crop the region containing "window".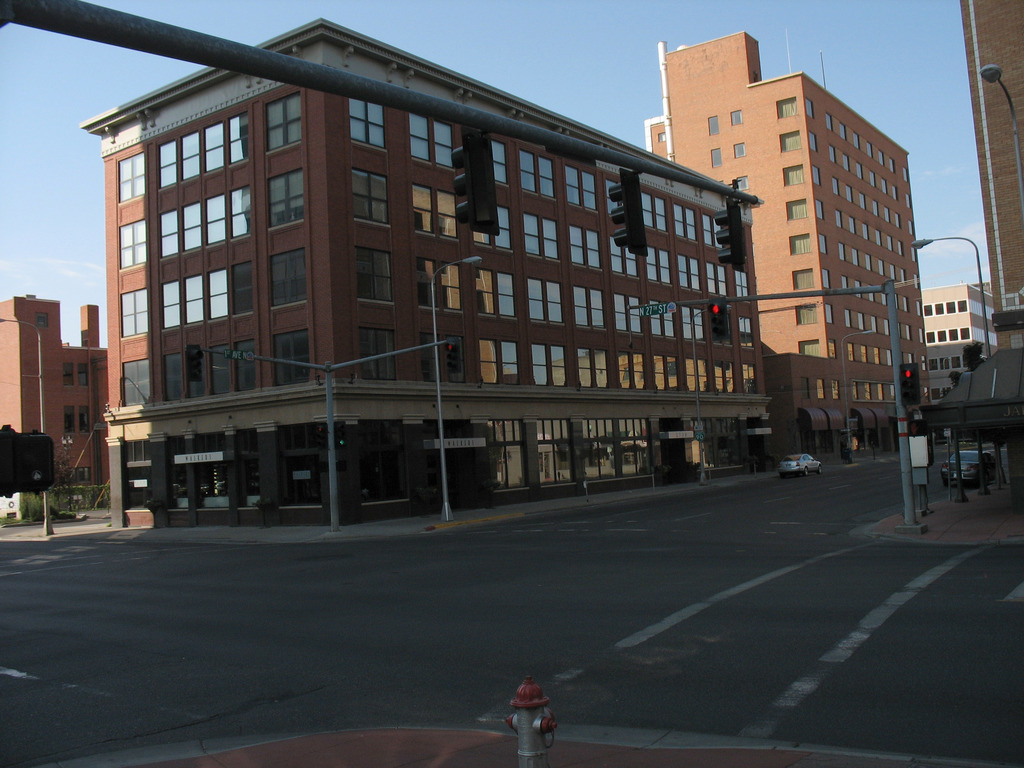
Crop region: [685, 360, 707, 391].
